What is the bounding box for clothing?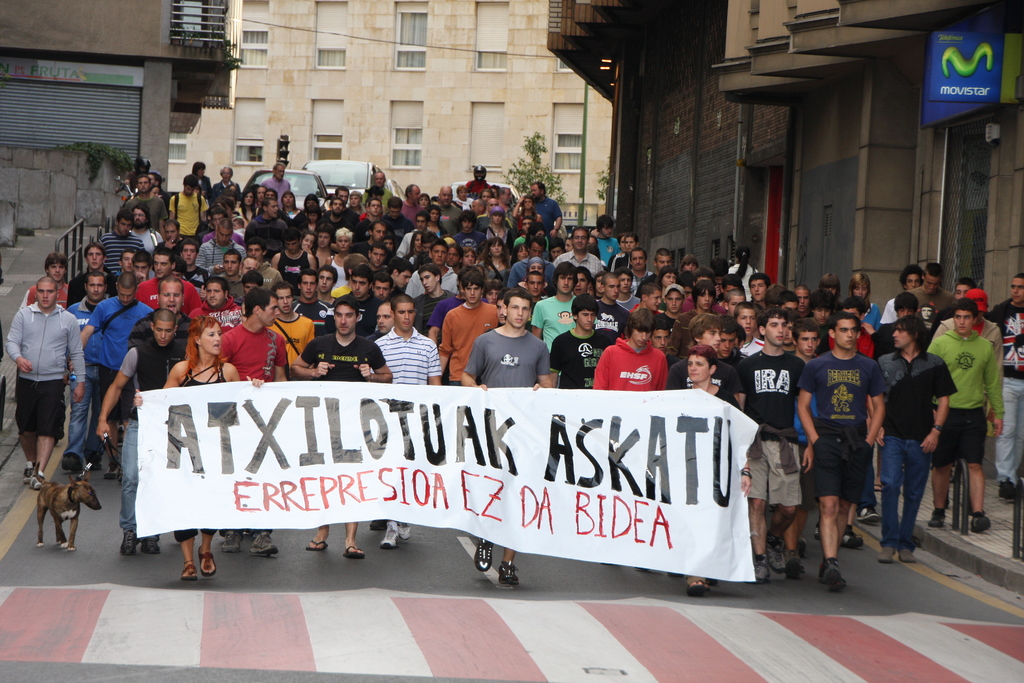
rect(597, 333, 662, 374).
